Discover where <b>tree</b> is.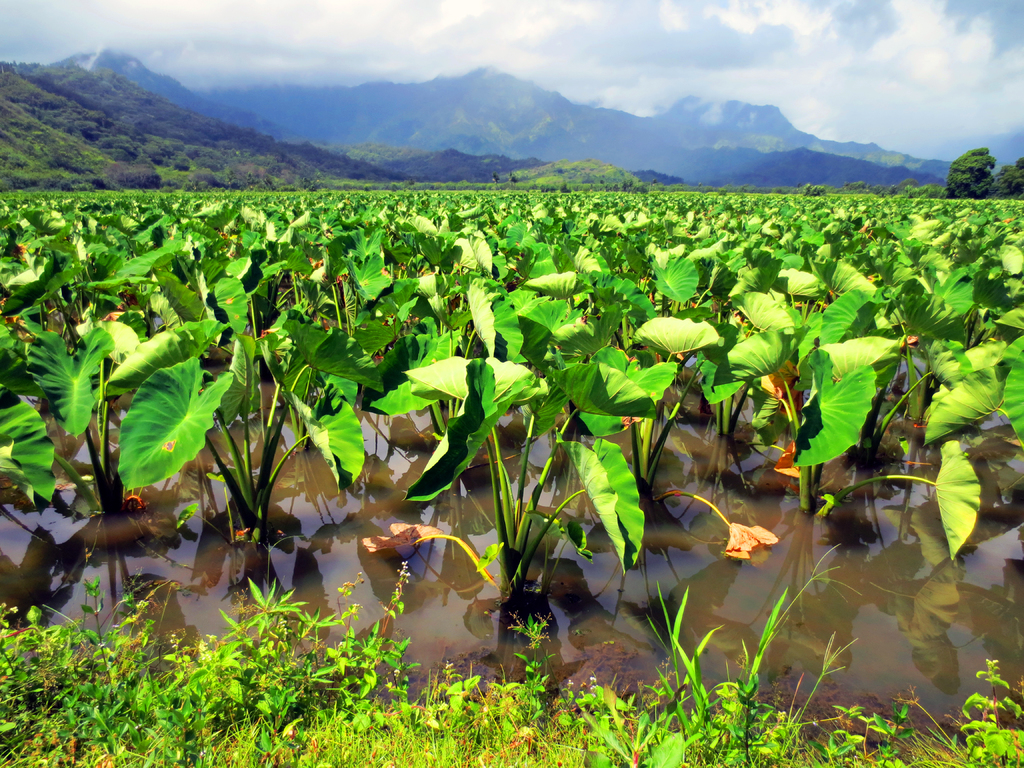
Discovered at [542, 184, 551, 191].
